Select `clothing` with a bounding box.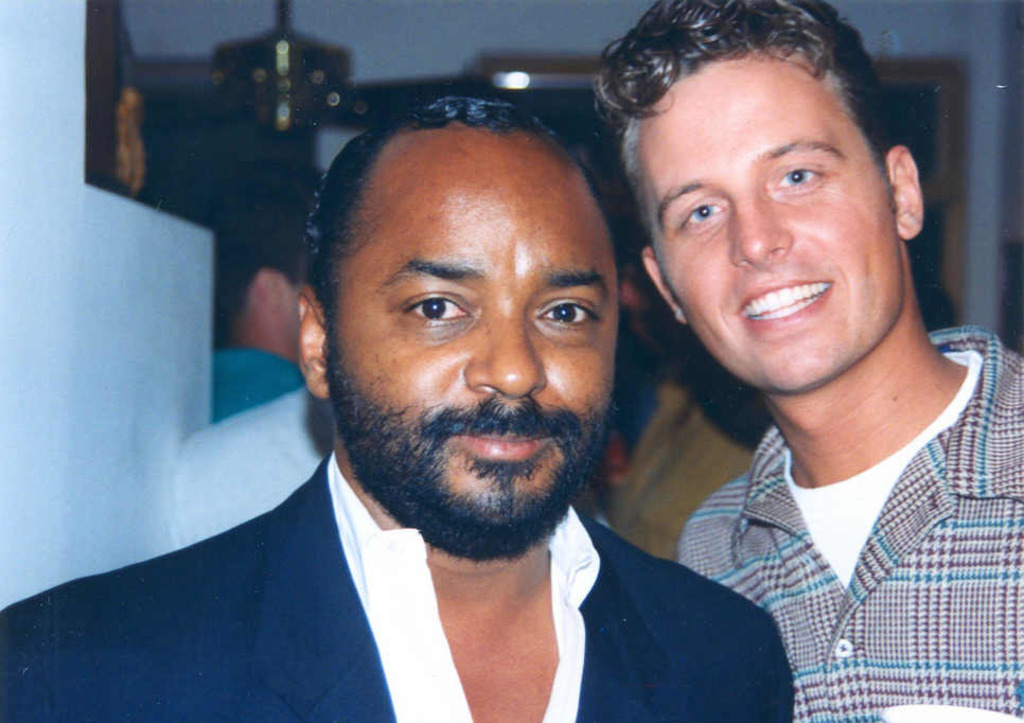
select_region(684, 317, 1023, 722).
